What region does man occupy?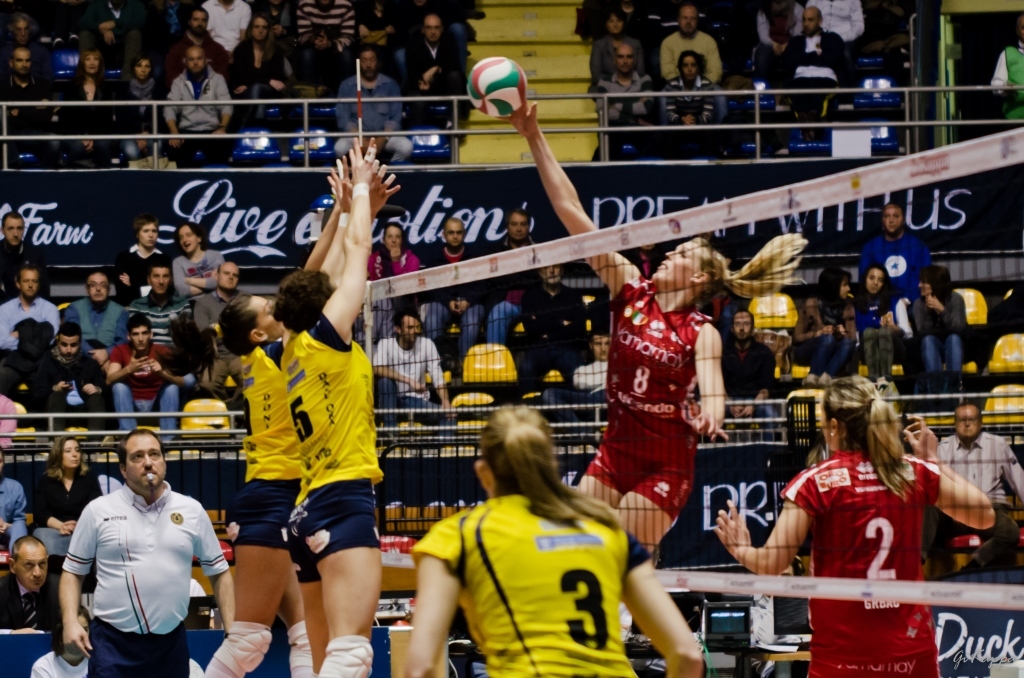
990, 14, 1023, 126.
